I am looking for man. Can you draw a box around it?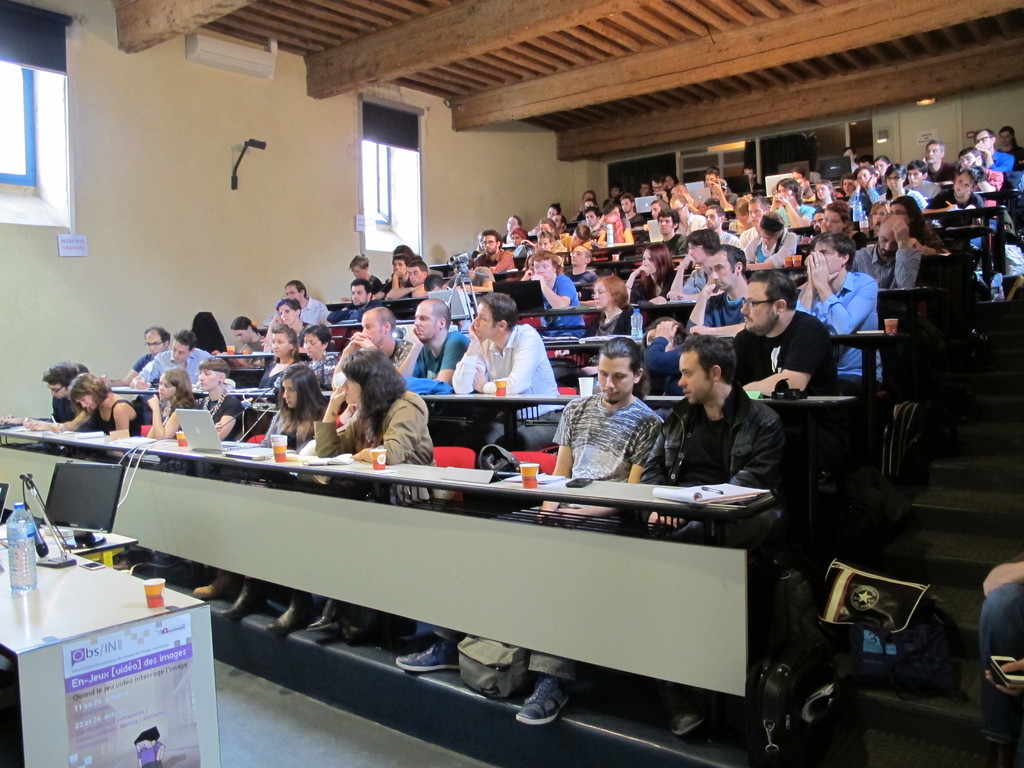
Sure, the bounding box is 702:168:719:189.
